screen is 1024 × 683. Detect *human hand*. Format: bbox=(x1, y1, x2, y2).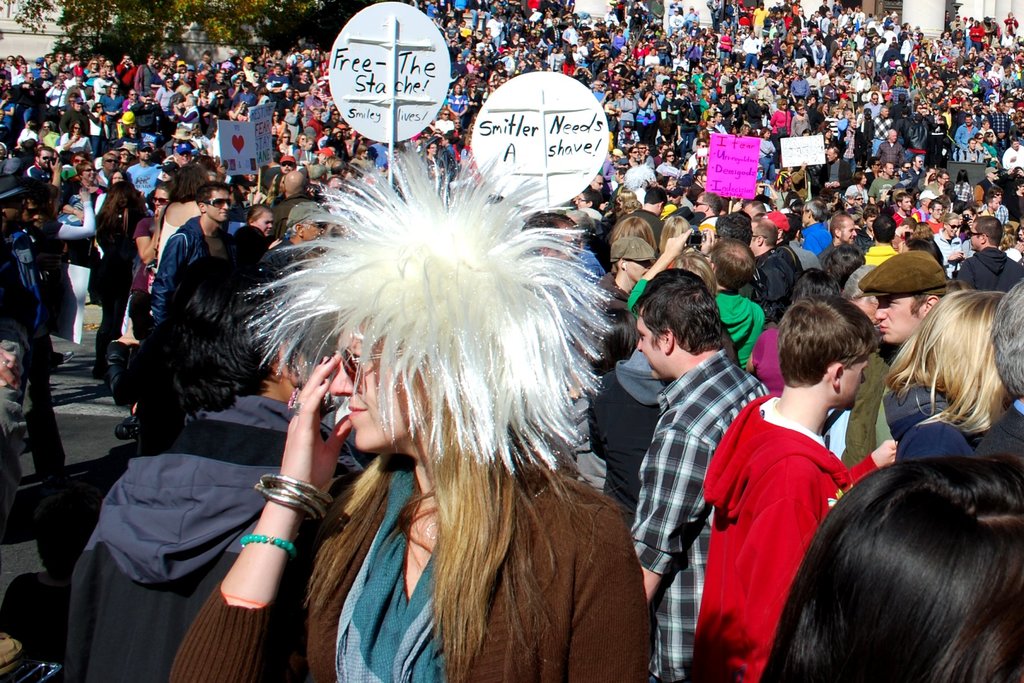
bbox=(155, 210, 163, 220).
